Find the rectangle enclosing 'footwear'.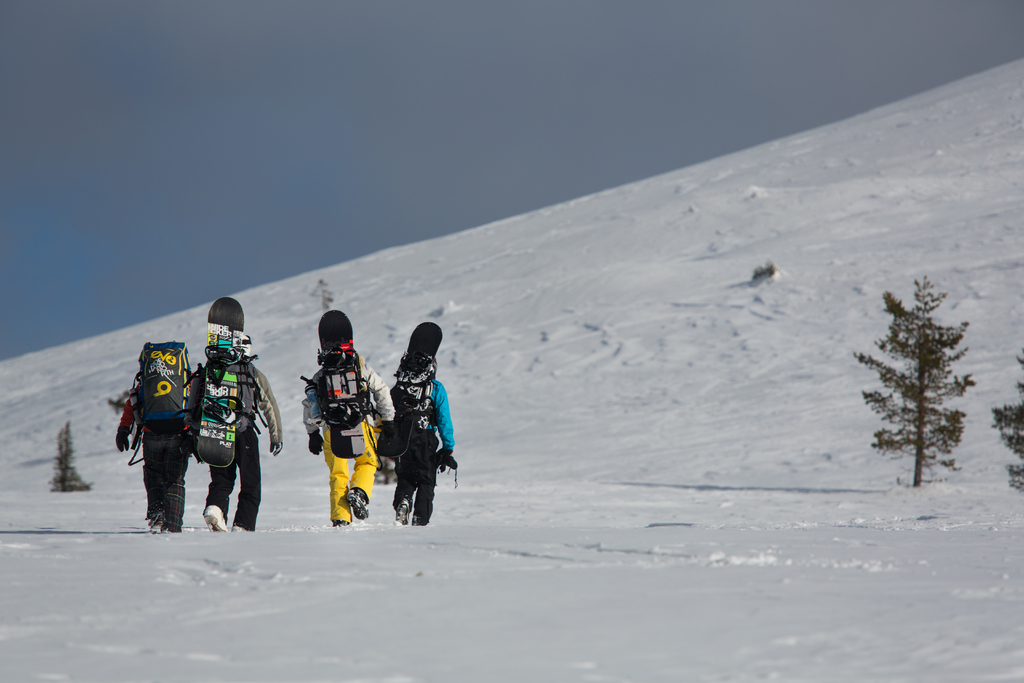
select_region(401, 484, 413, 525).
